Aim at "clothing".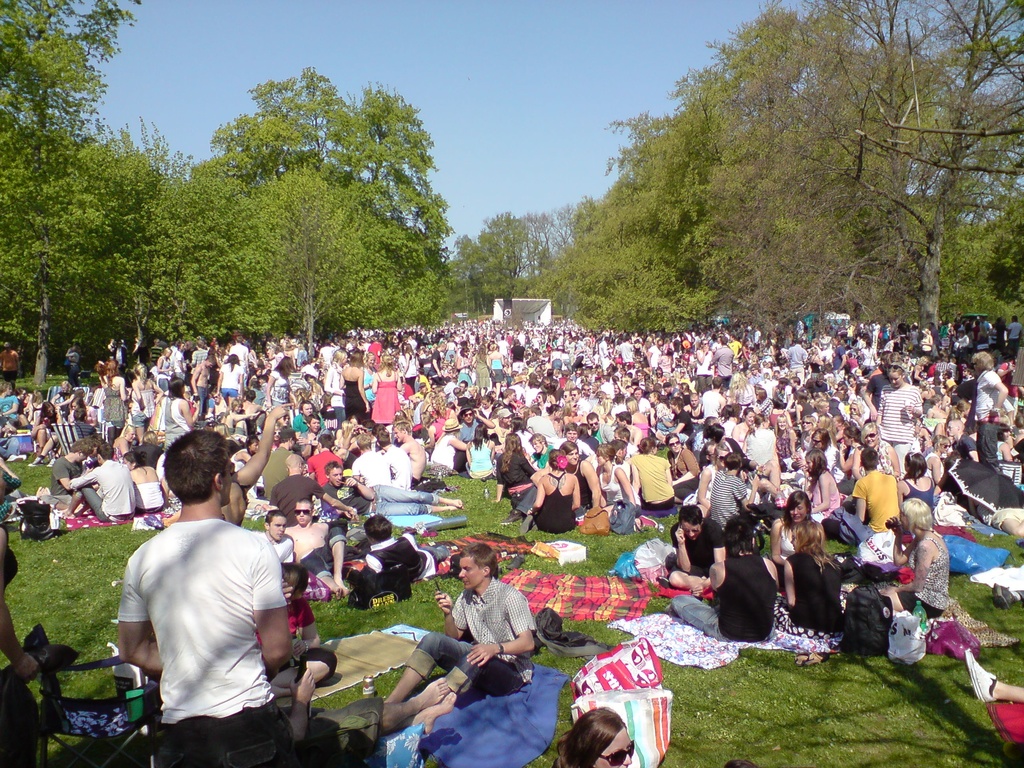
Aimed at 665/450/696/470.
